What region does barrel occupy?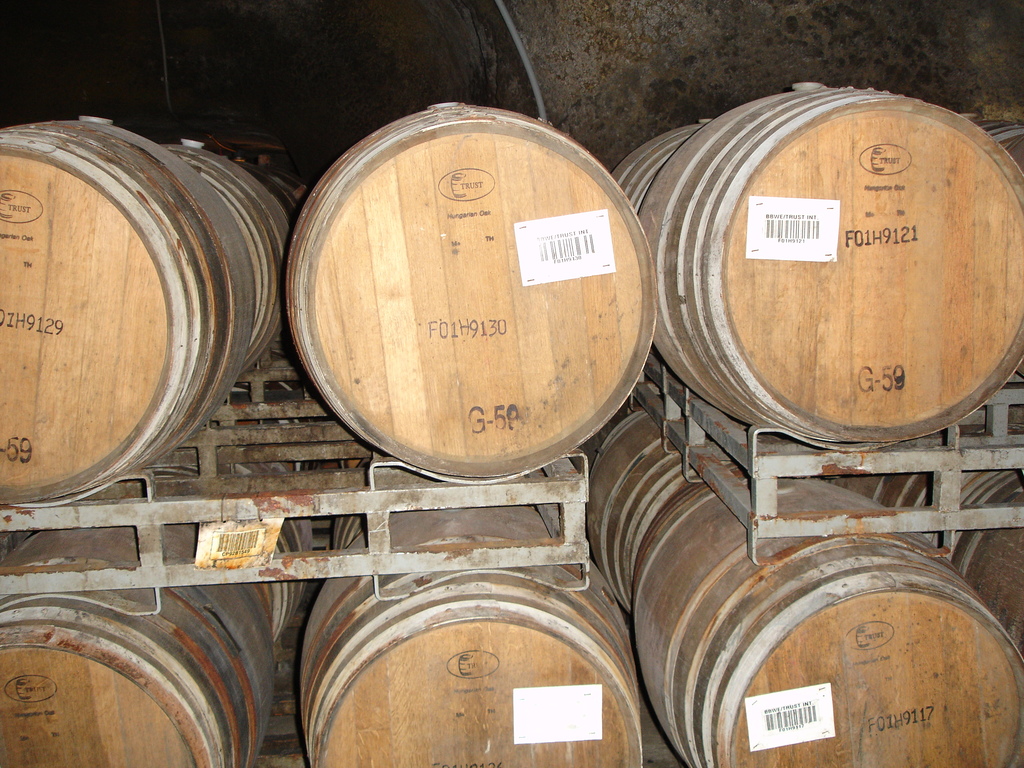
crop(637, 84, 1023, 440).
